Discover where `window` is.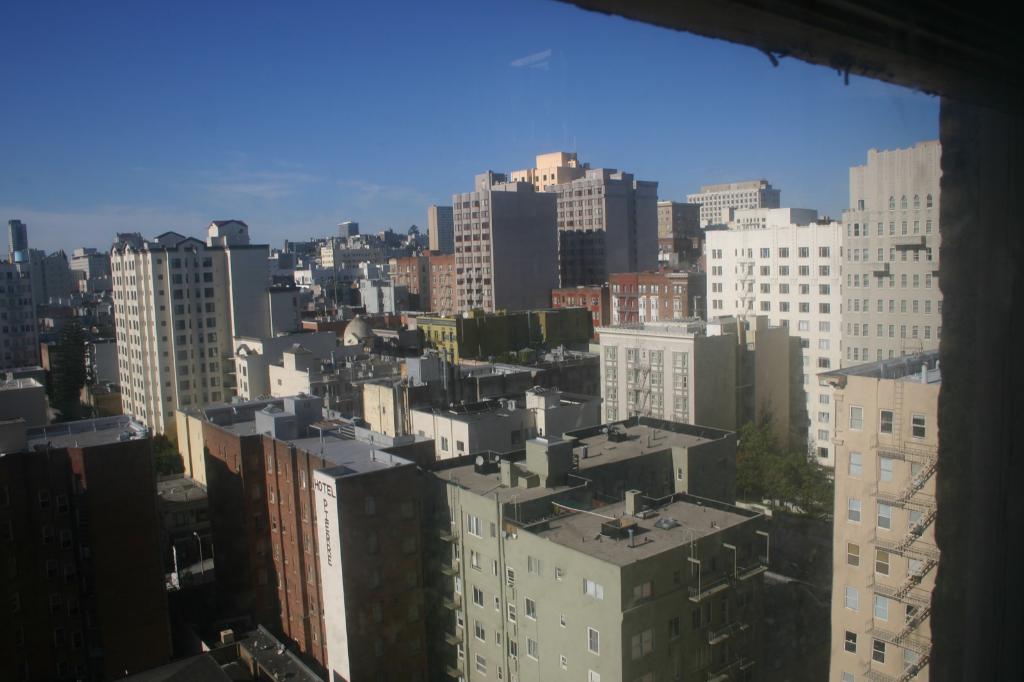
Discovered at locate(493, 595, 499, 611).
